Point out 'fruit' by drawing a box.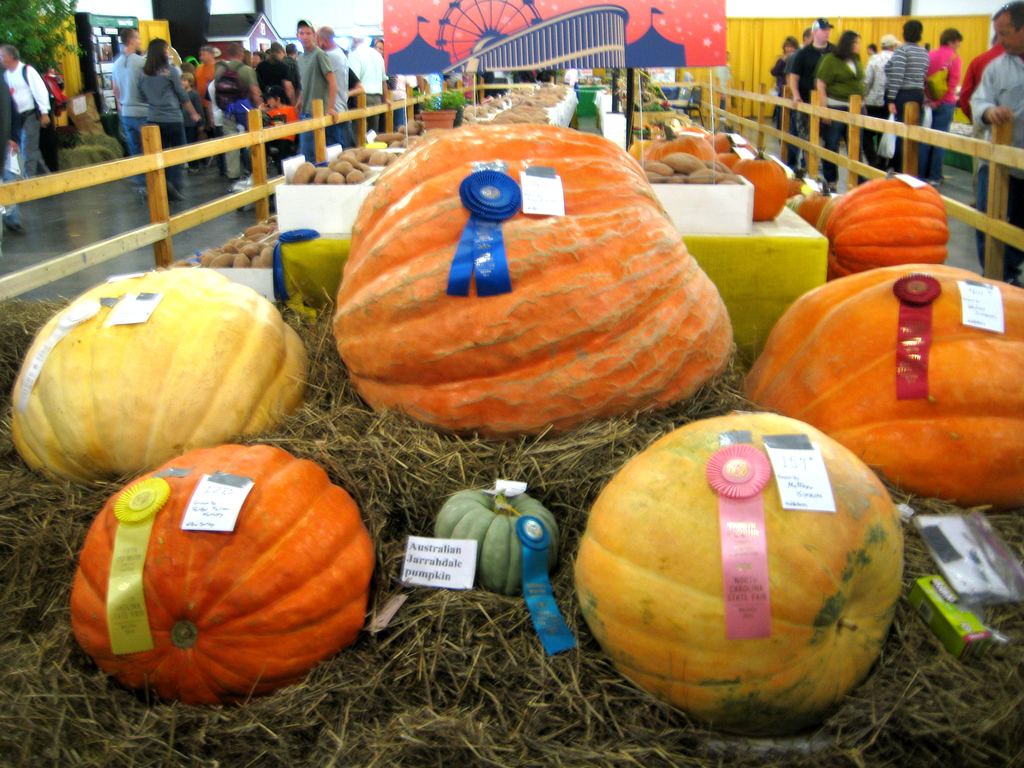
region(740, 262, 1023, 505).
